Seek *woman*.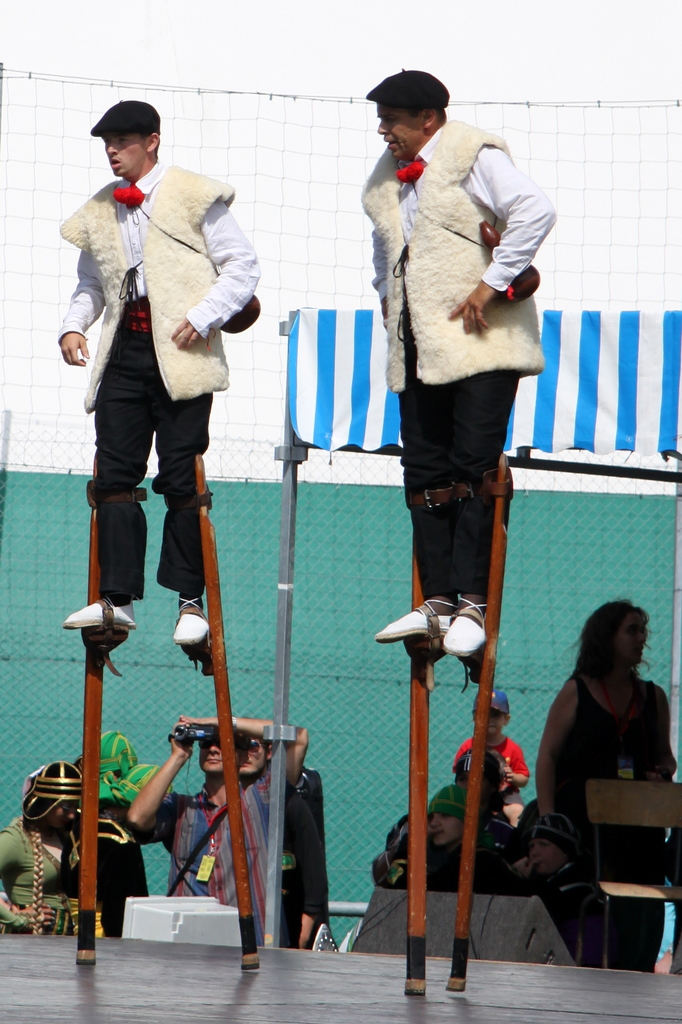
539,584,669,933.
